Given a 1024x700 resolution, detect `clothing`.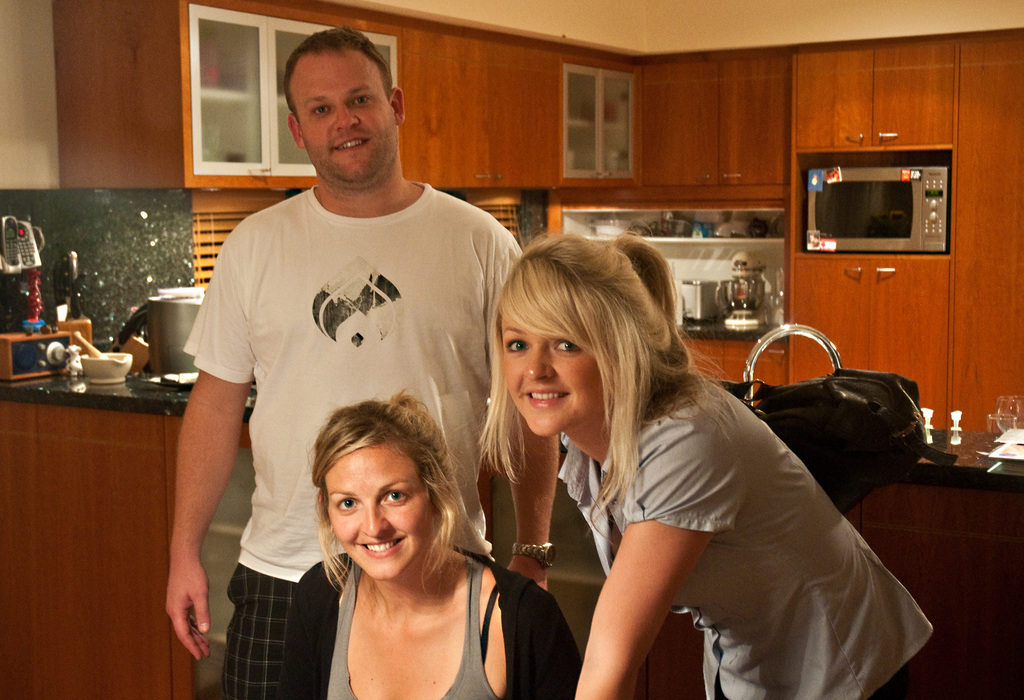
(173,187,527,699).
